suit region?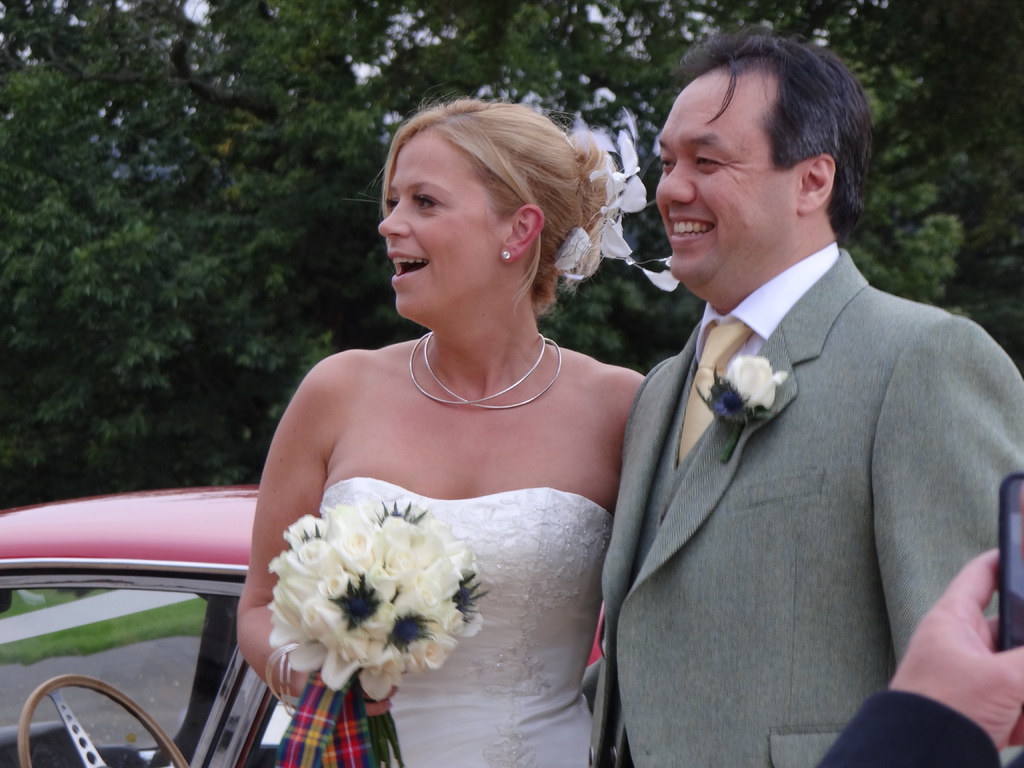
detection(575, 127, 1000, 762)
